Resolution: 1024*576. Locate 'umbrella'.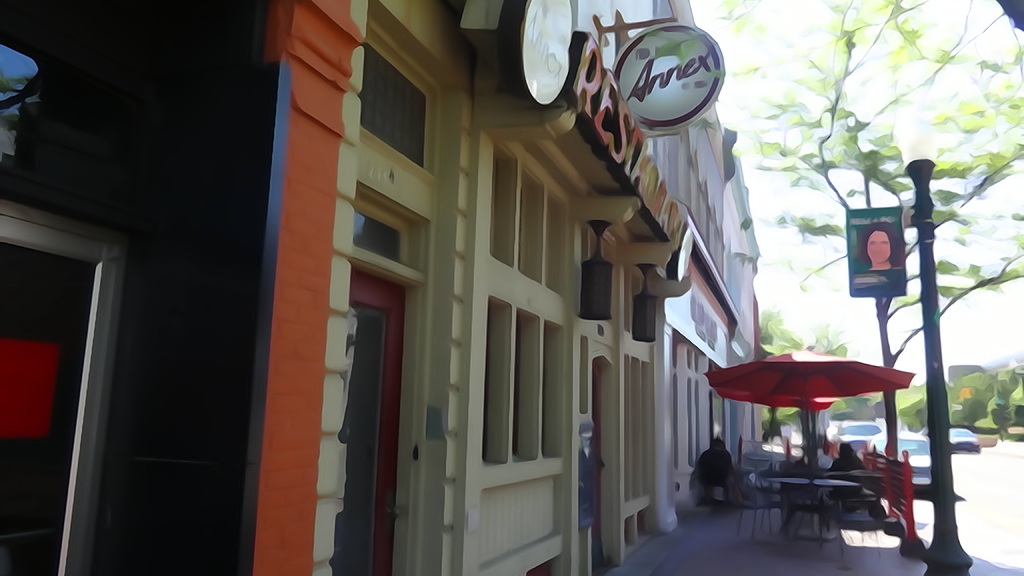
pyautogui.locateOnScreen(717, 392, 838, 459).
